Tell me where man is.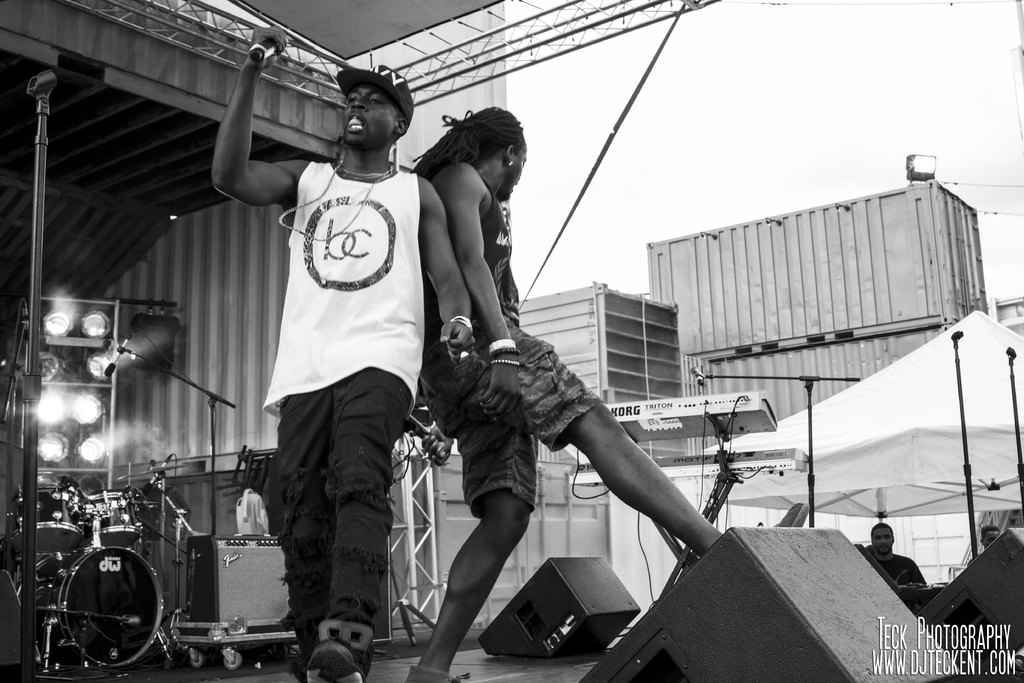
man is at (left=239, top=81, right=442, bottom=681).
